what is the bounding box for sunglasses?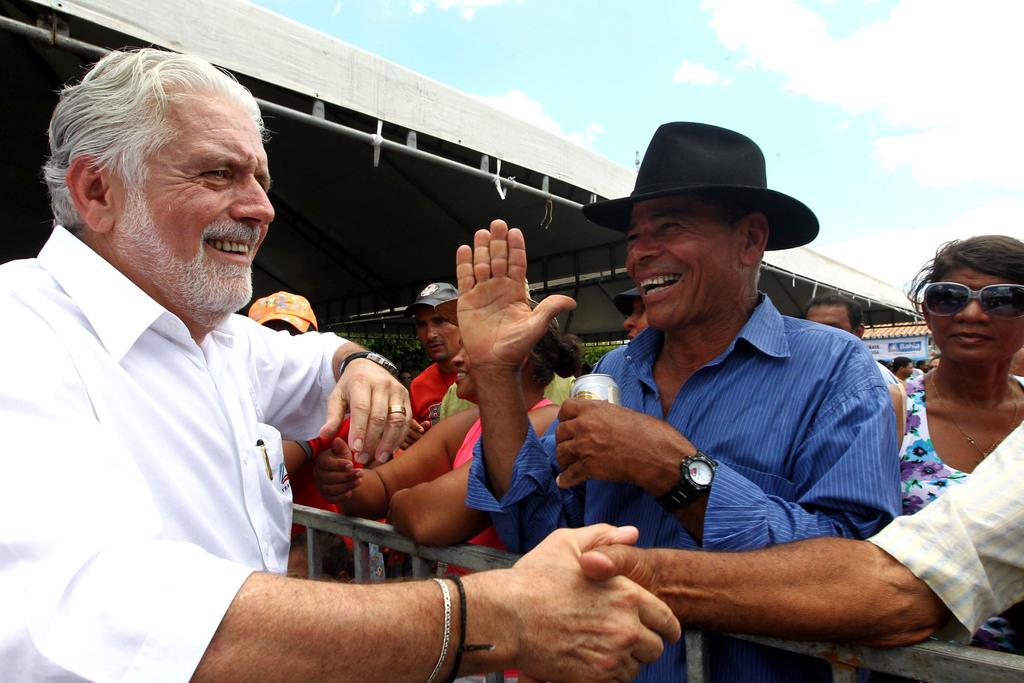
l=918, t=279, r=1023, b=320.
